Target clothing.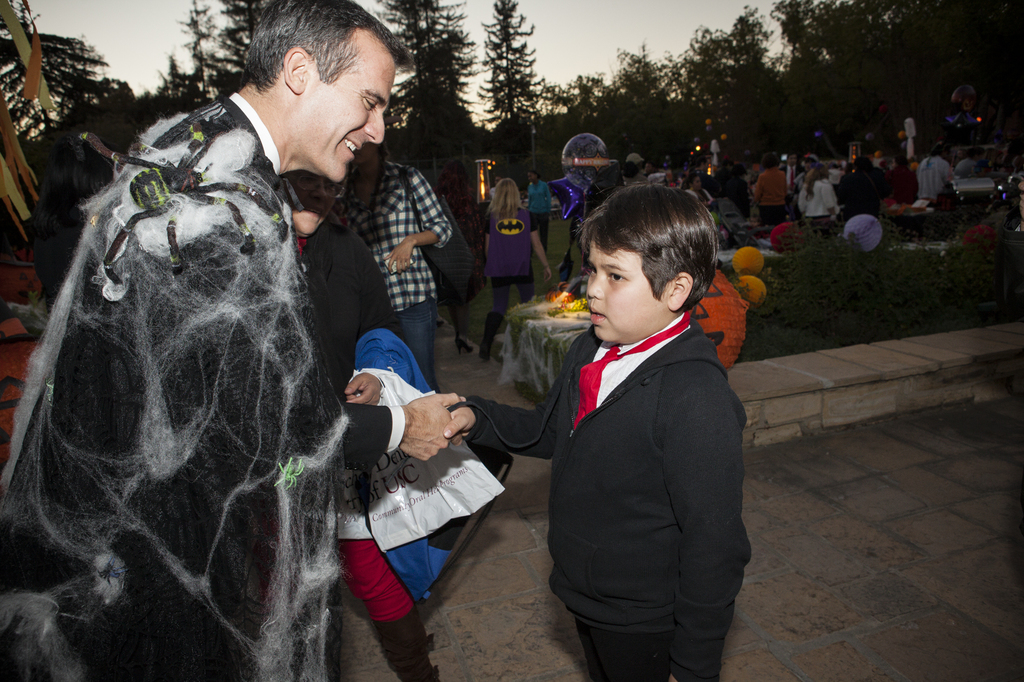
Target region: box(917, 155, 952, 202).
